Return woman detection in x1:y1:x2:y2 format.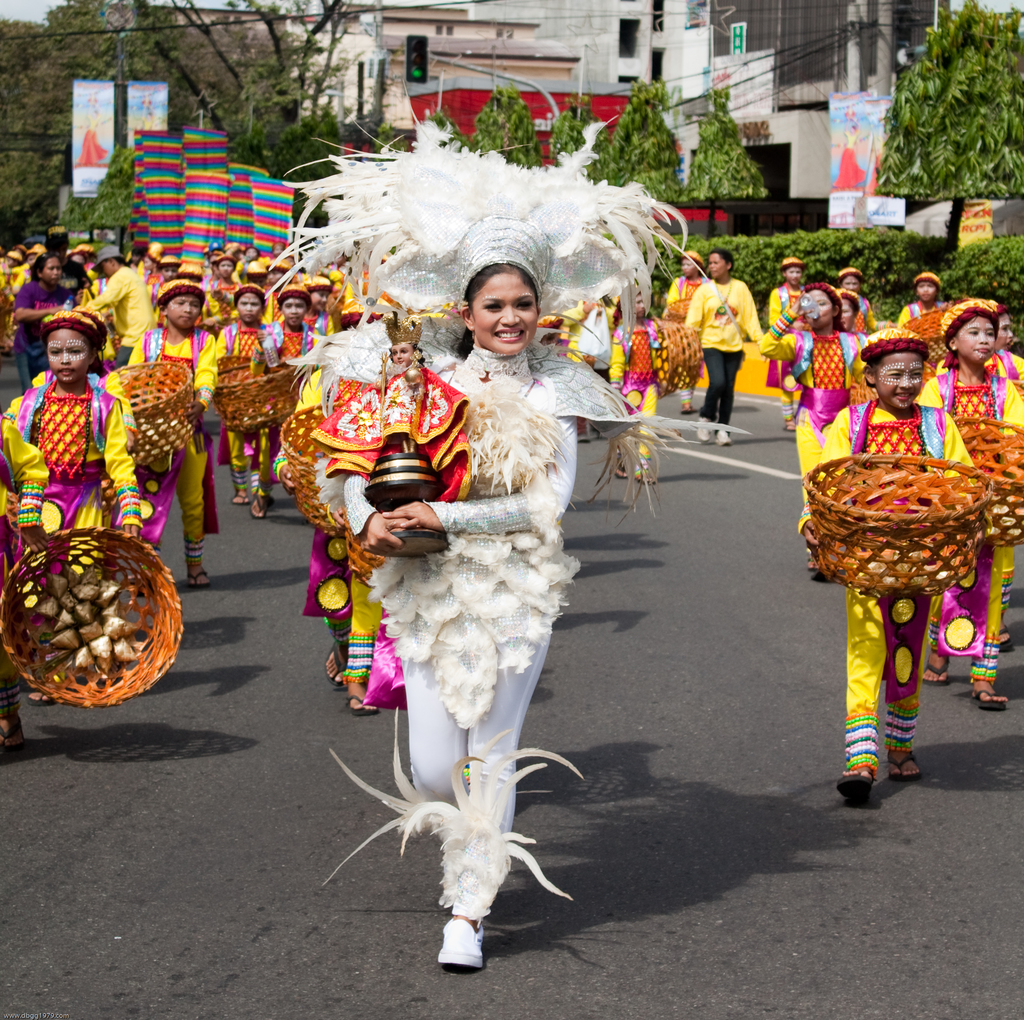
684:245:763:442.
